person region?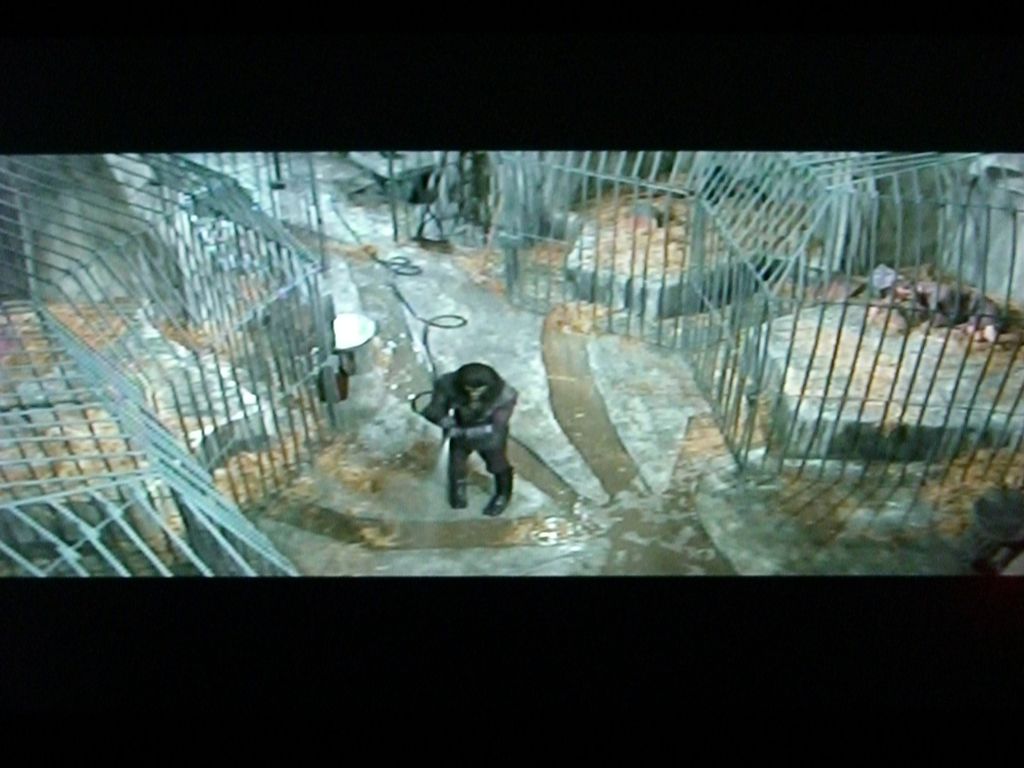
box=[420, 328, 547, 515]
